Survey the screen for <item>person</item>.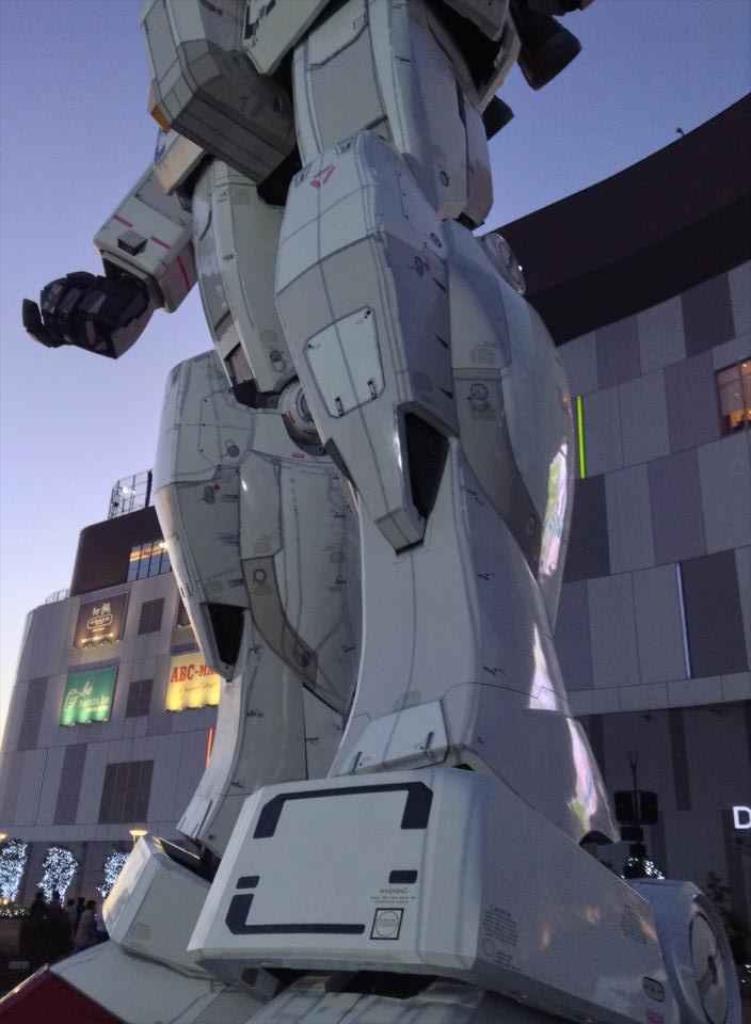
Survey found: (left=77, top=902, right=106, bottom=948).
